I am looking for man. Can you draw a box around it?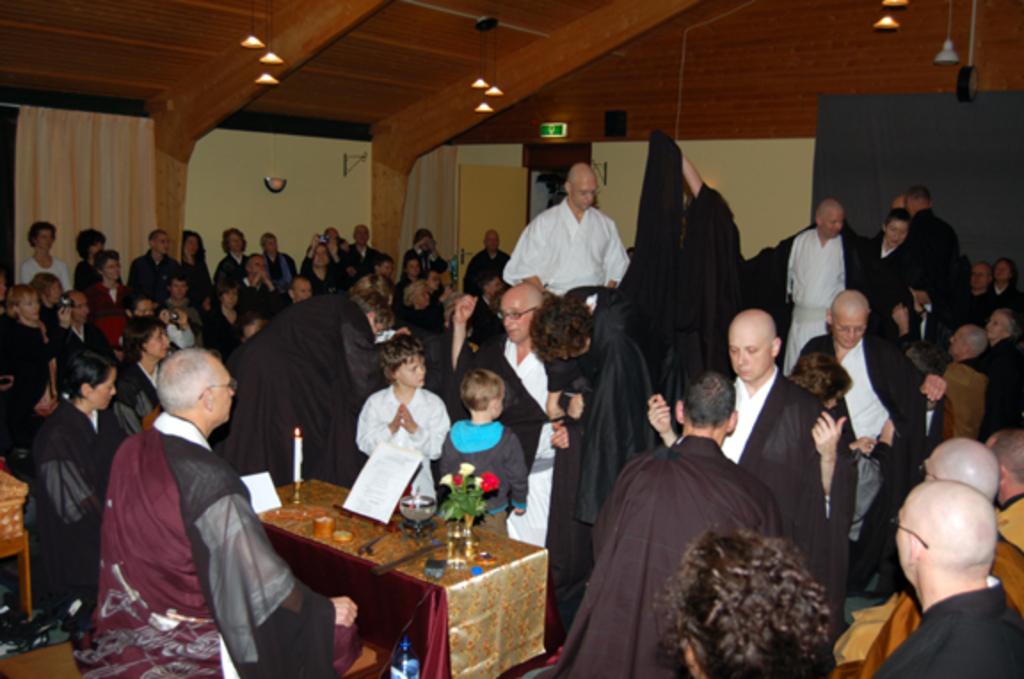
Sure, the bounding box is pyautogui.locateOnScreen(59, 293, 116, 361).
